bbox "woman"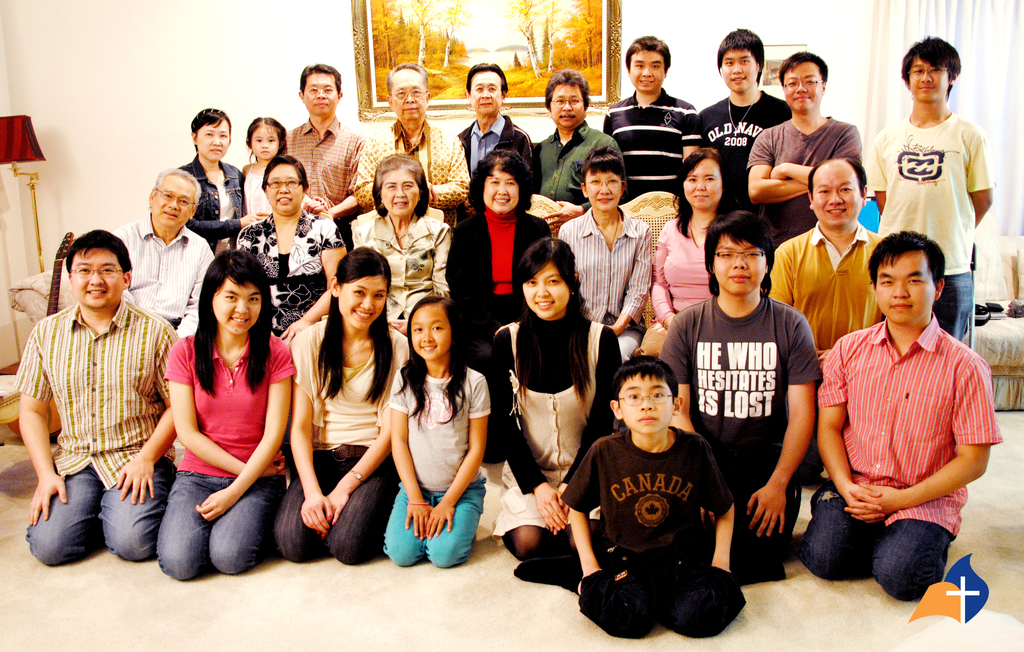
pyautogui.locateOnScreen(184, 113, 266, 235)
